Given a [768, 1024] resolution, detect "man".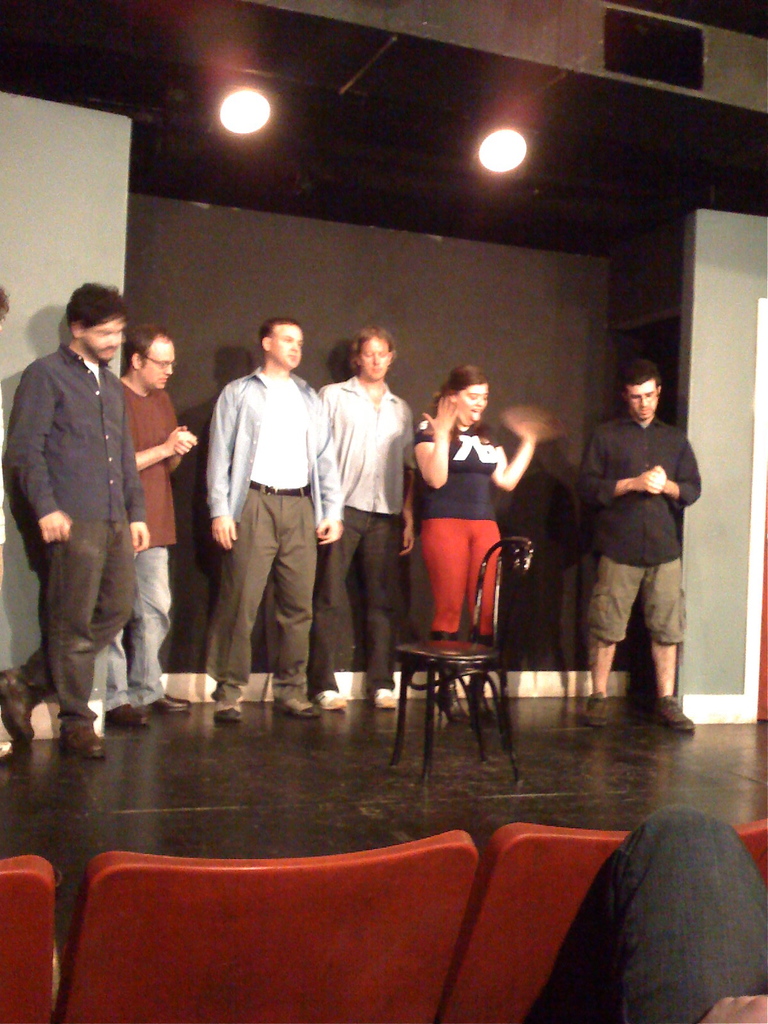
Rect(579, 361, 701, 740).
